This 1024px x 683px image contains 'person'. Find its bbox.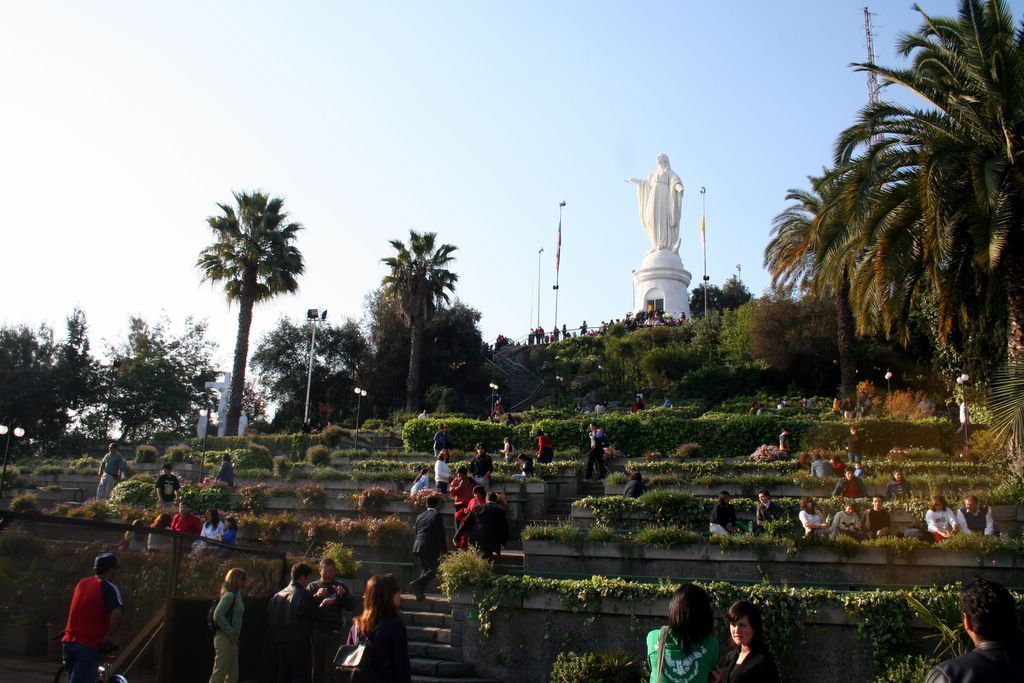
[835, 464, 868, 499].
